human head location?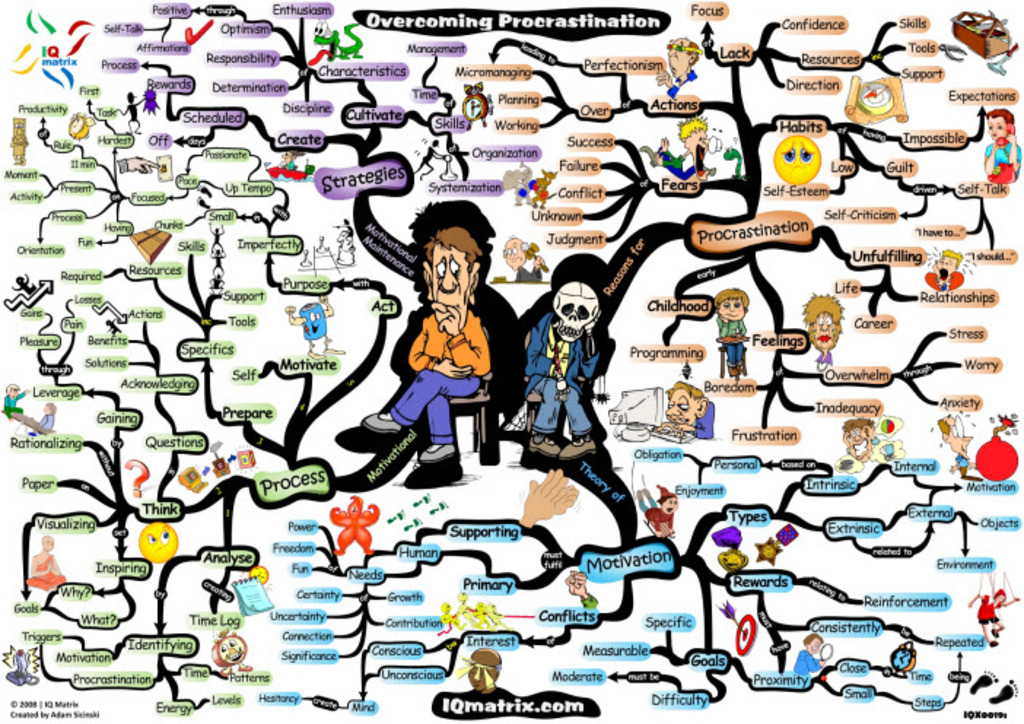
select_region(840, 416, 877, 461)
